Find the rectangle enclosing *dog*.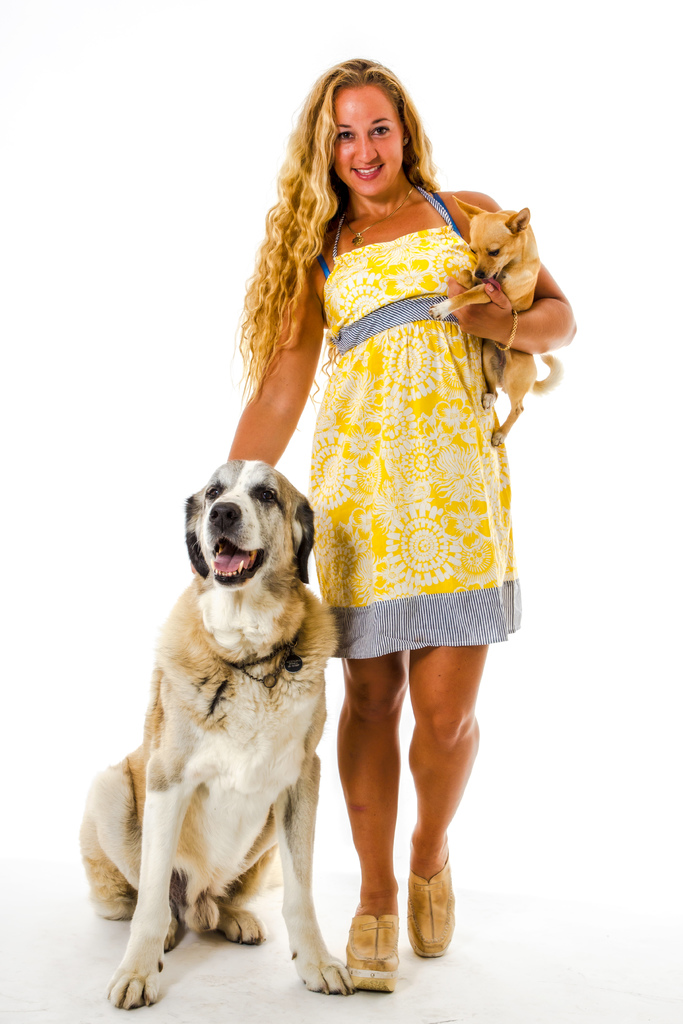
left=86, top=460, right=351, bottom=1005.
